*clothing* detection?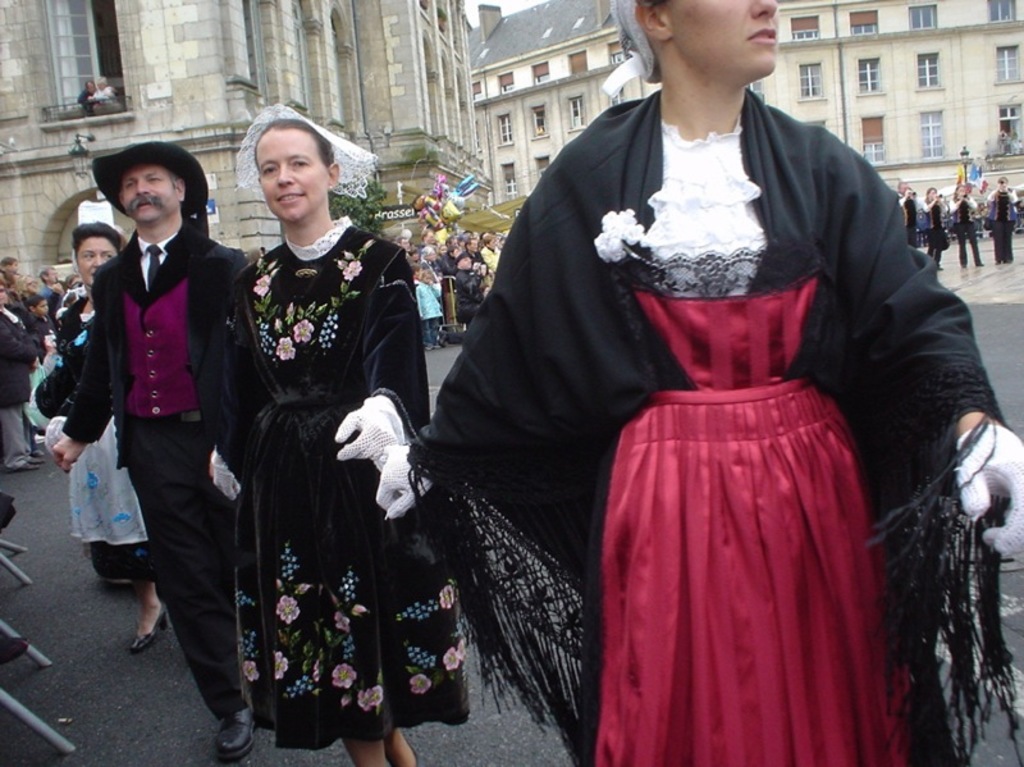
<region>408, 88, 1012, 766</region>
